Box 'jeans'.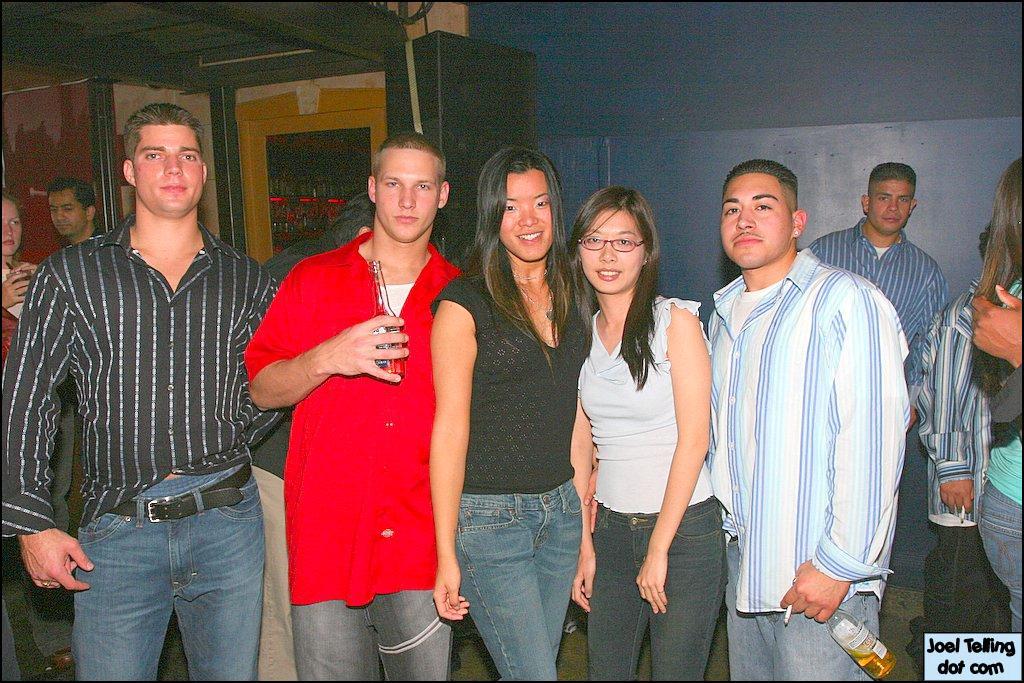
pyautogui.locateOnScreen(585, 504, 731, 682).
